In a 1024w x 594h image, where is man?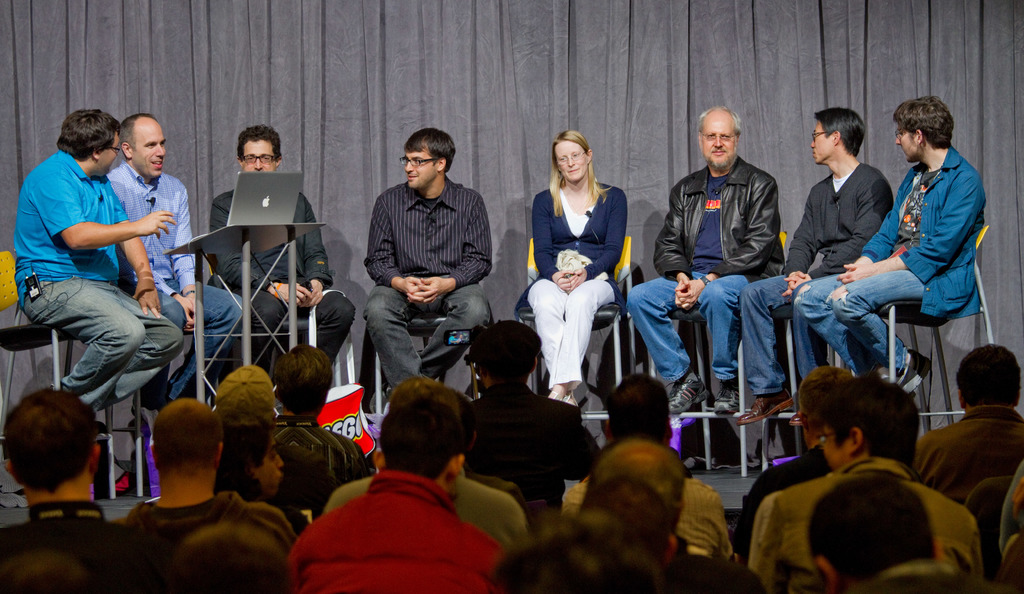
region(94, 117, 227, 389).
